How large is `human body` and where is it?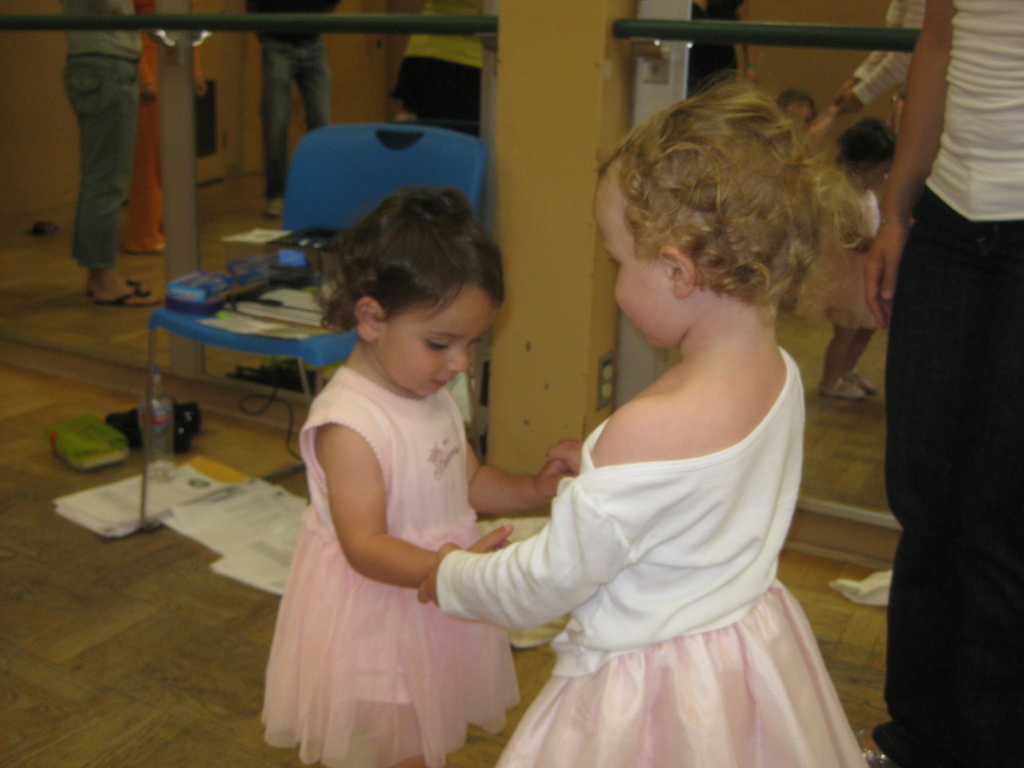
Bounding box: rect(392, 0, 485, 135).
